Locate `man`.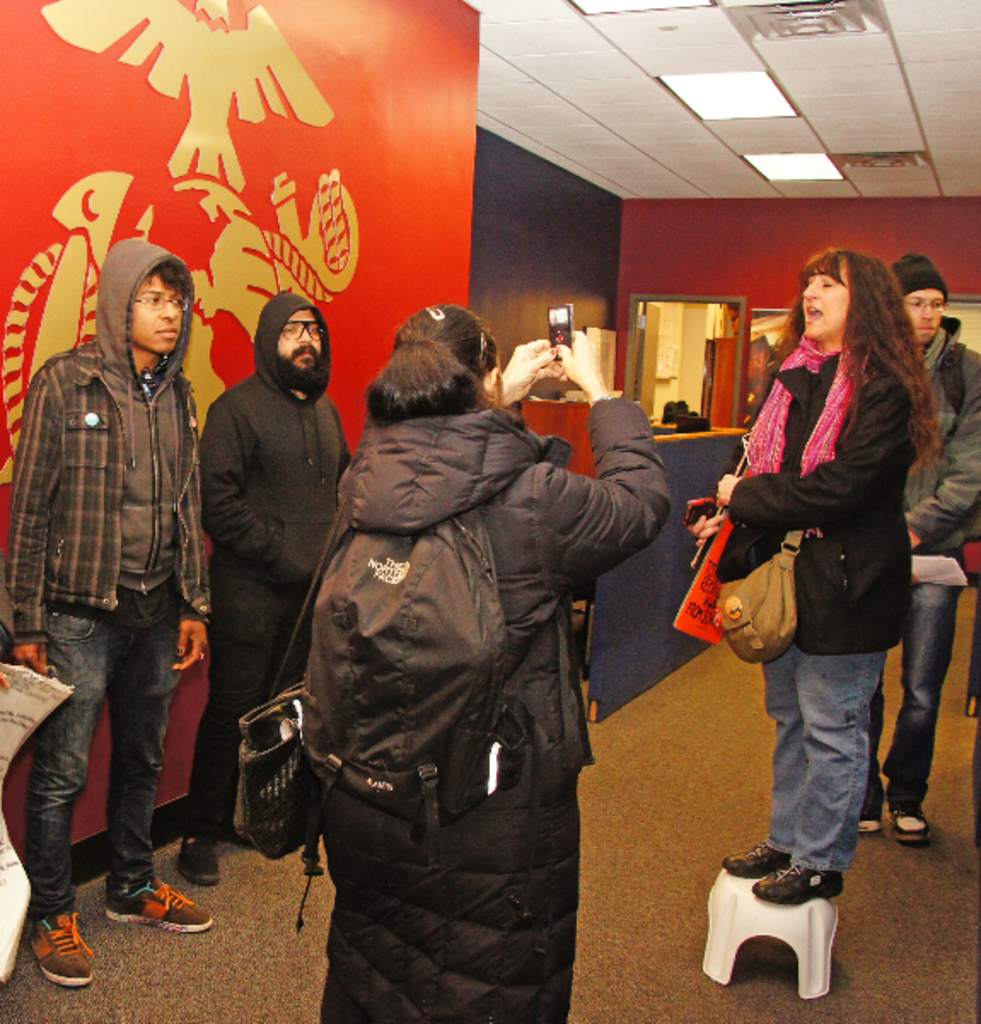
Bounding box: left=856, top=256, right=979, bottom=838.
